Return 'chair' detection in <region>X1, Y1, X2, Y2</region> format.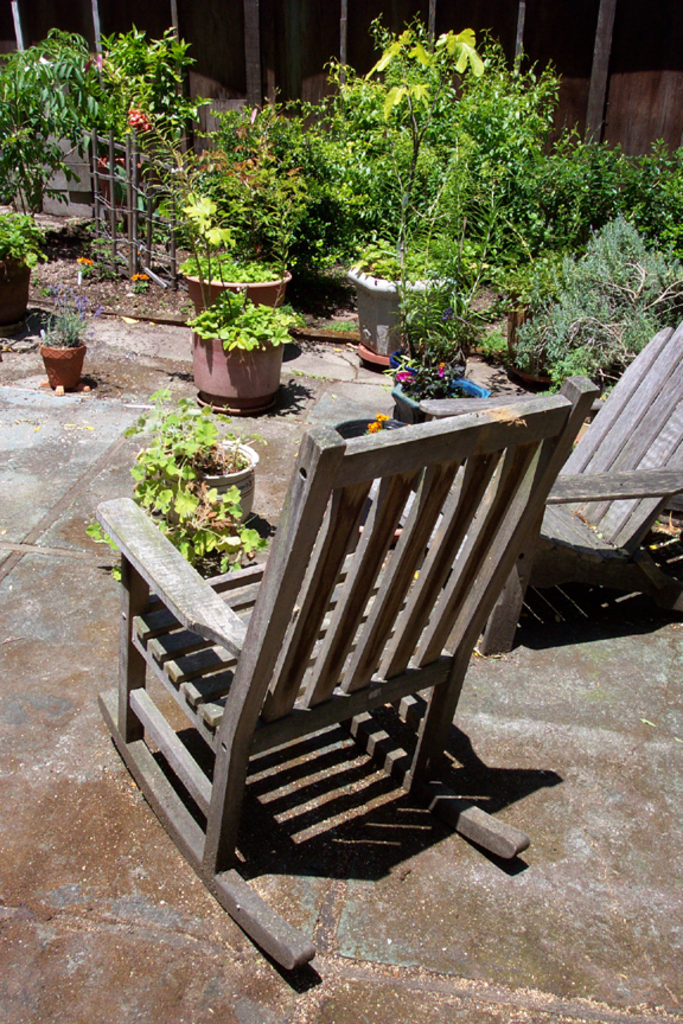
<region>89, 373, 599, 973</region>.
